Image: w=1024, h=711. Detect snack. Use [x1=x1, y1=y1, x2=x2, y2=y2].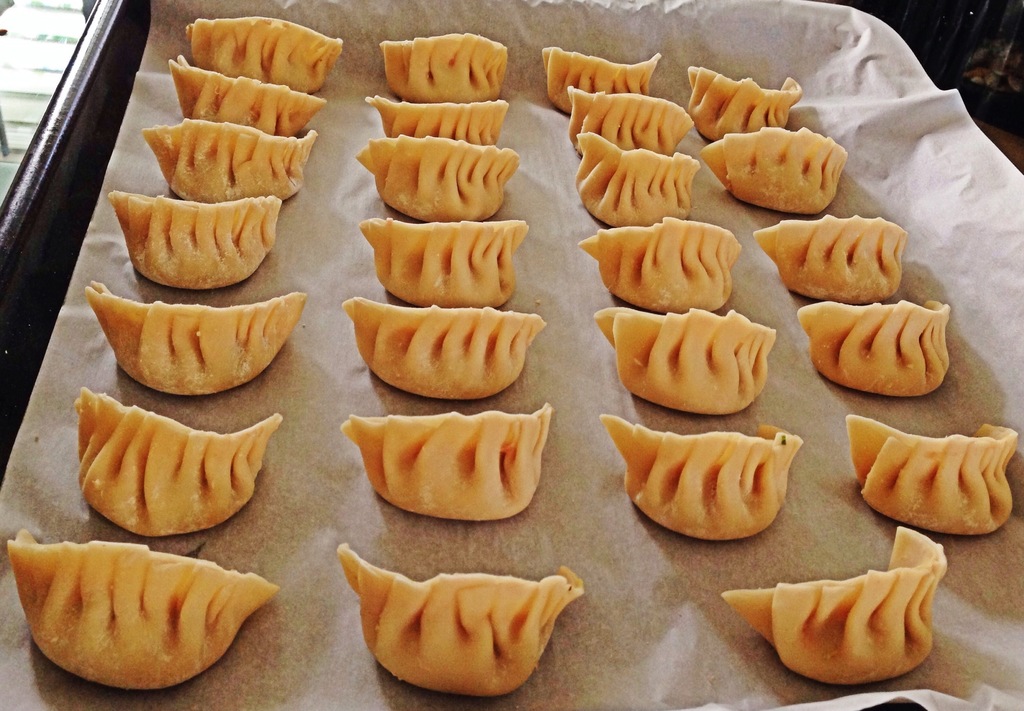
[x1=84, y1=279, x2=305, y2=400].
